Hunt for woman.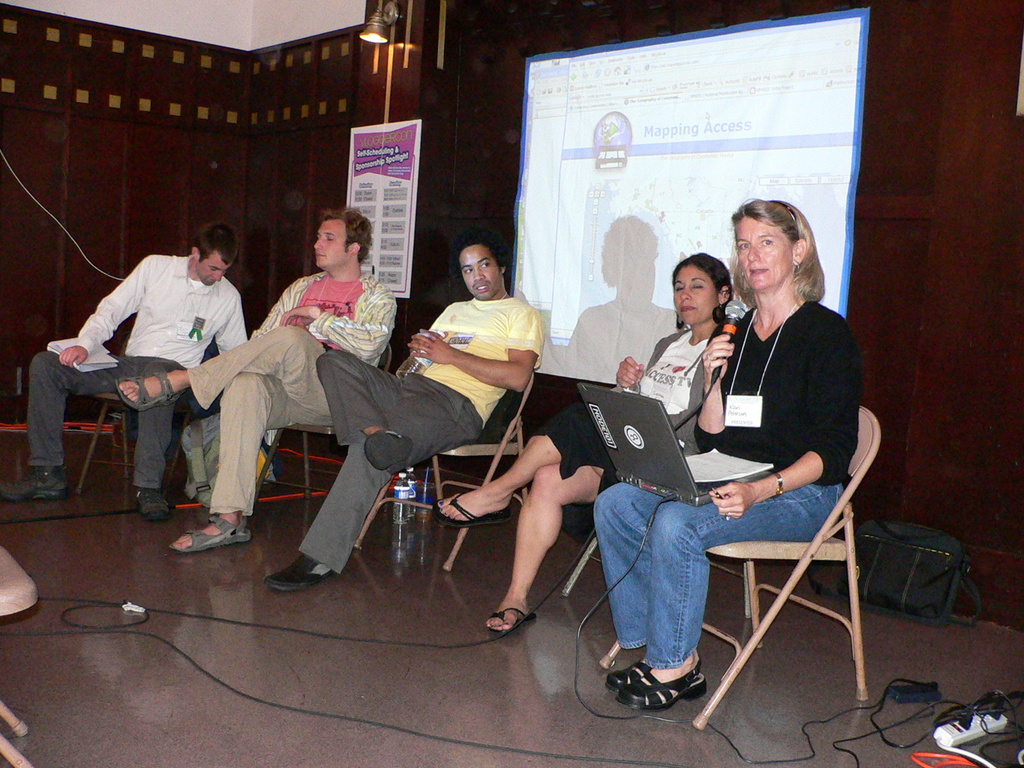
Hunted down at rect(423, 256, 746, 641).
